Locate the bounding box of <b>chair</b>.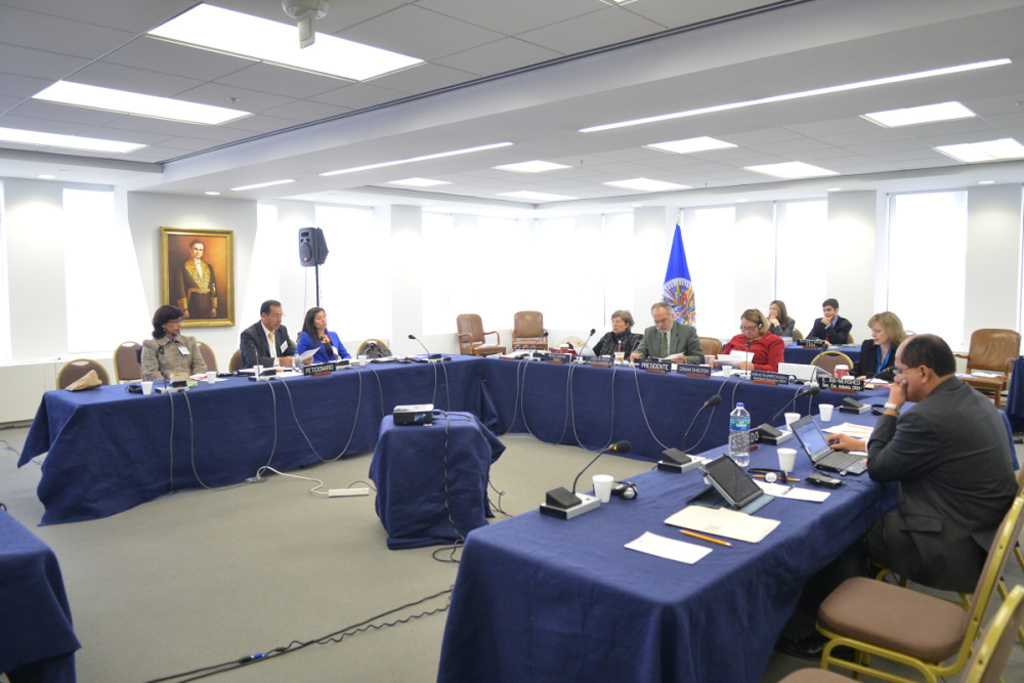
Bounding box: region(114, 338, 141, 384).
